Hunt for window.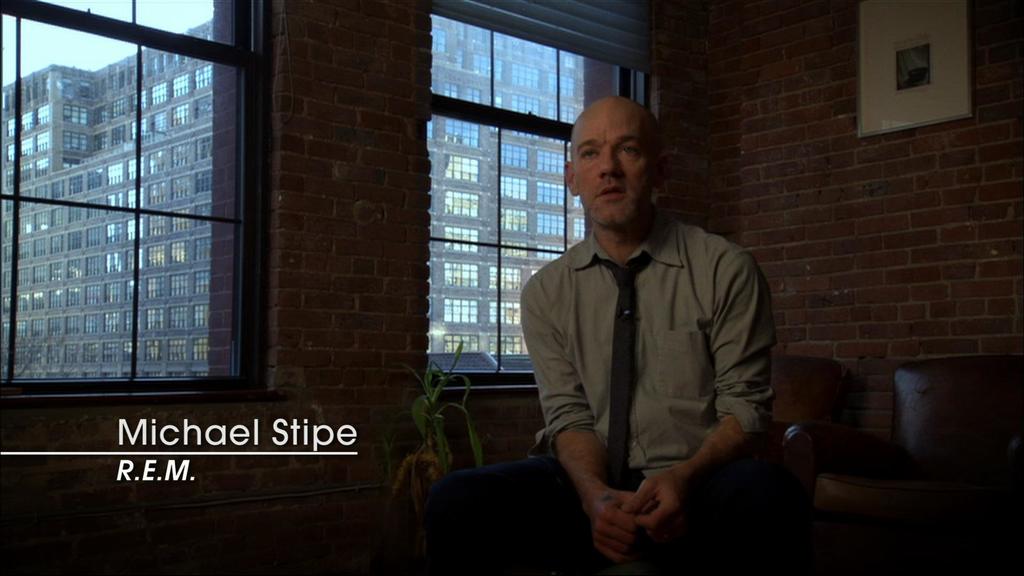
Hunted down at BBox(465, 88, 481, 109).
